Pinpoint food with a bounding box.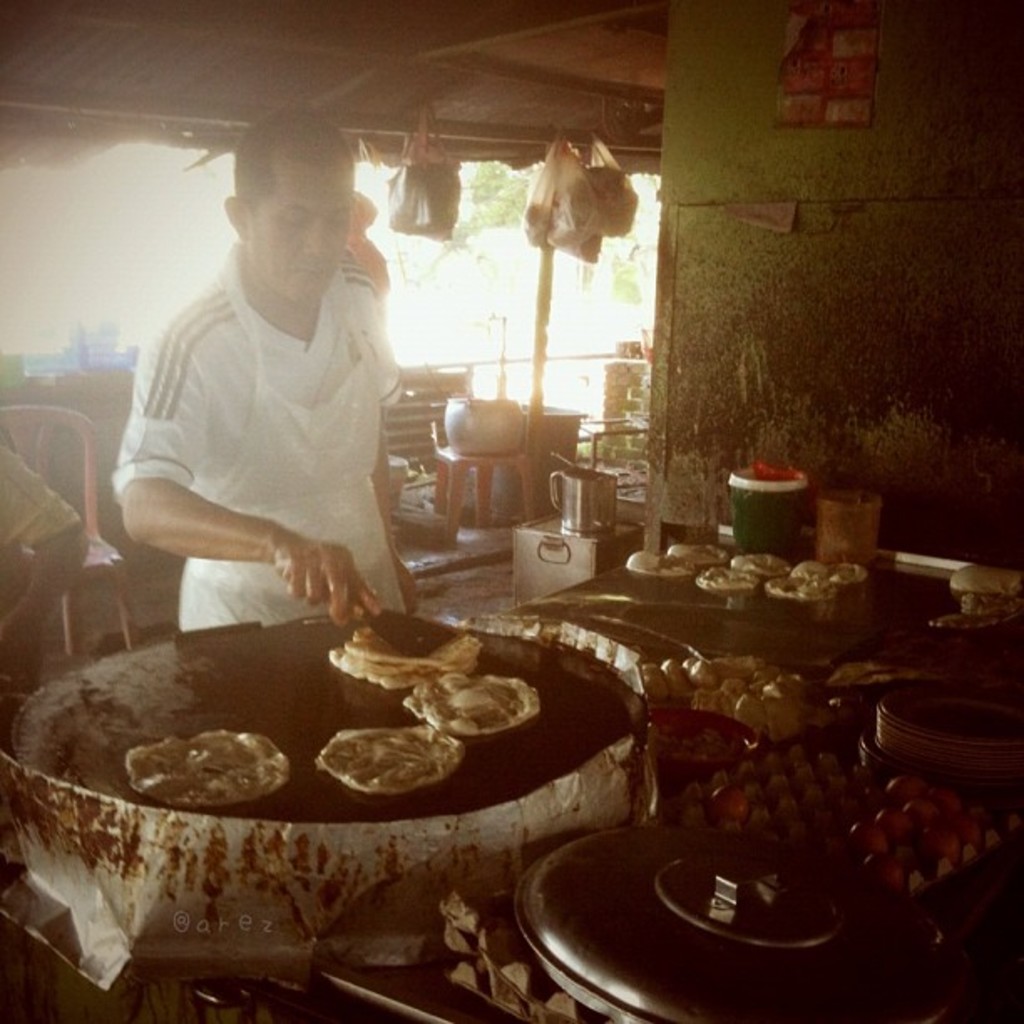
left=708, top=781, right=750, bottom=822.
